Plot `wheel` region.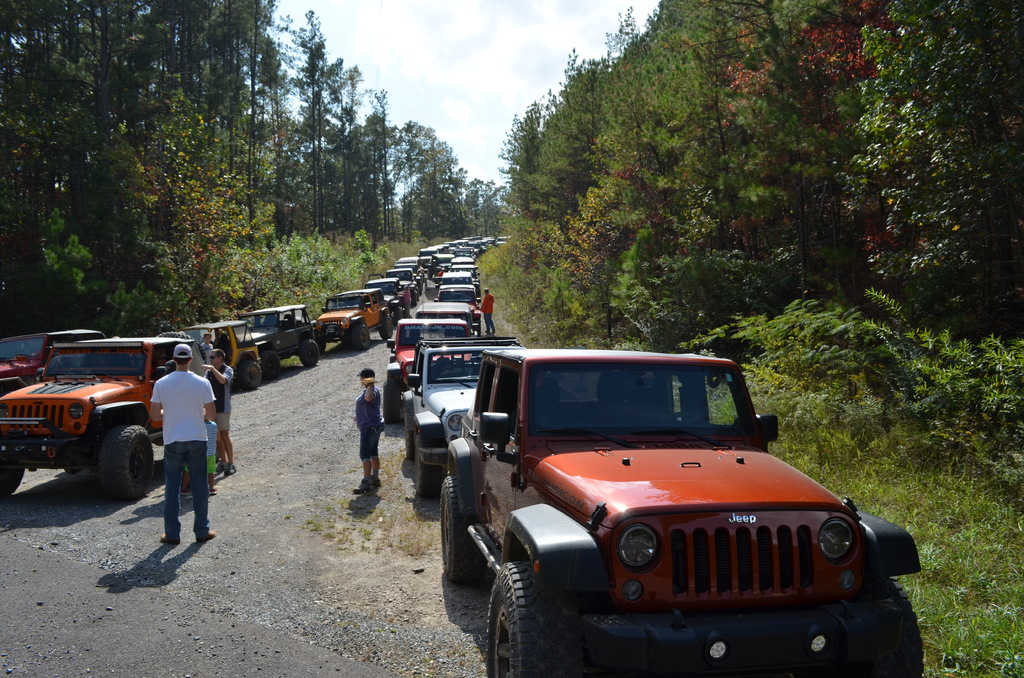
Plotted at 415 431 440 495.
